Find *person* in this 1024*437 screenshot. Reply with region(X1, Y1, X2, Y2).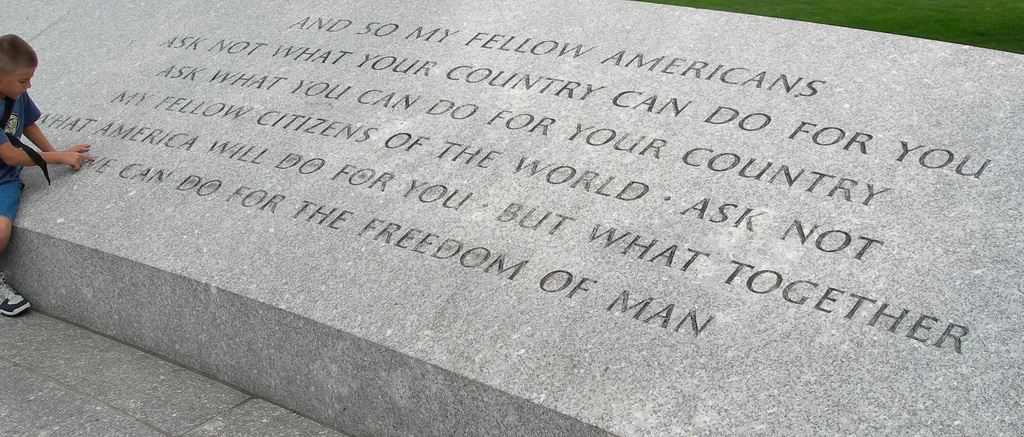
region(0, 33, 88, 318).
